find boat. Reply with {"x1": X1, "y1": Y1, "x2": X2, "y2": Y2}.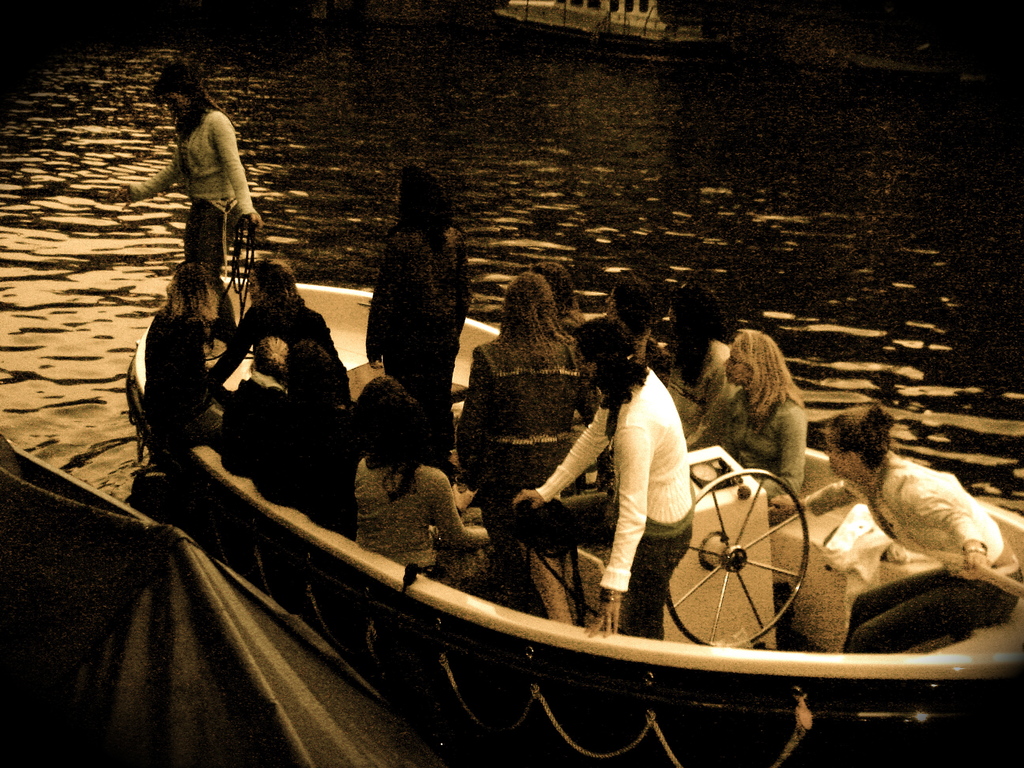
{"x1": 491, "y1": 0, "x2": 716, "y2": 55}.
